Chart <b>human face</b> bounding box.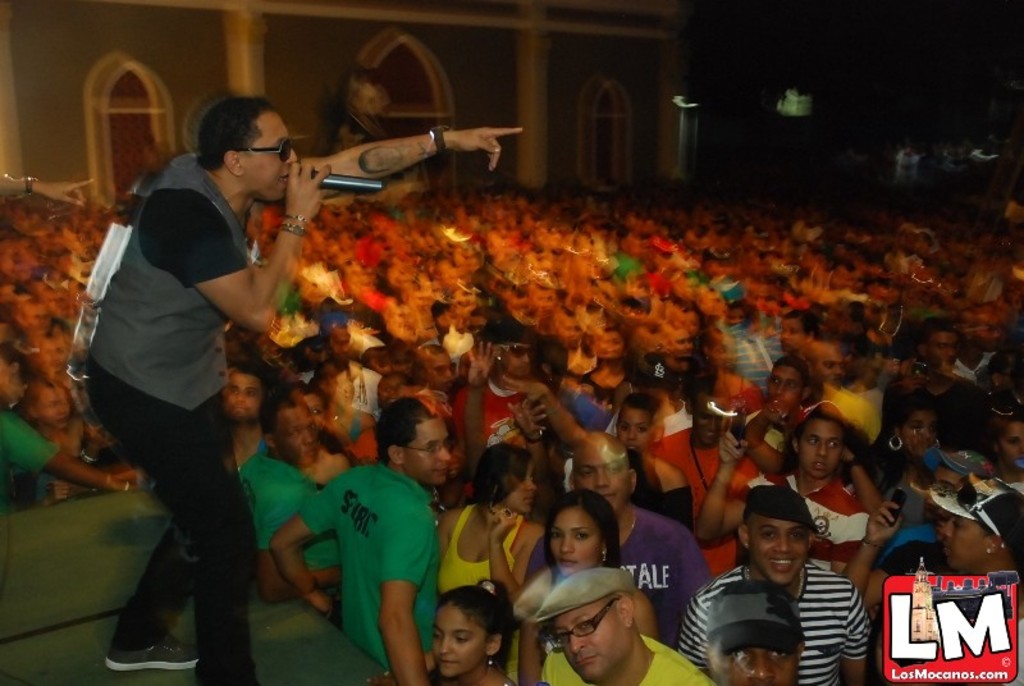
Charted: bbox=(768, 365, 801, 408).
